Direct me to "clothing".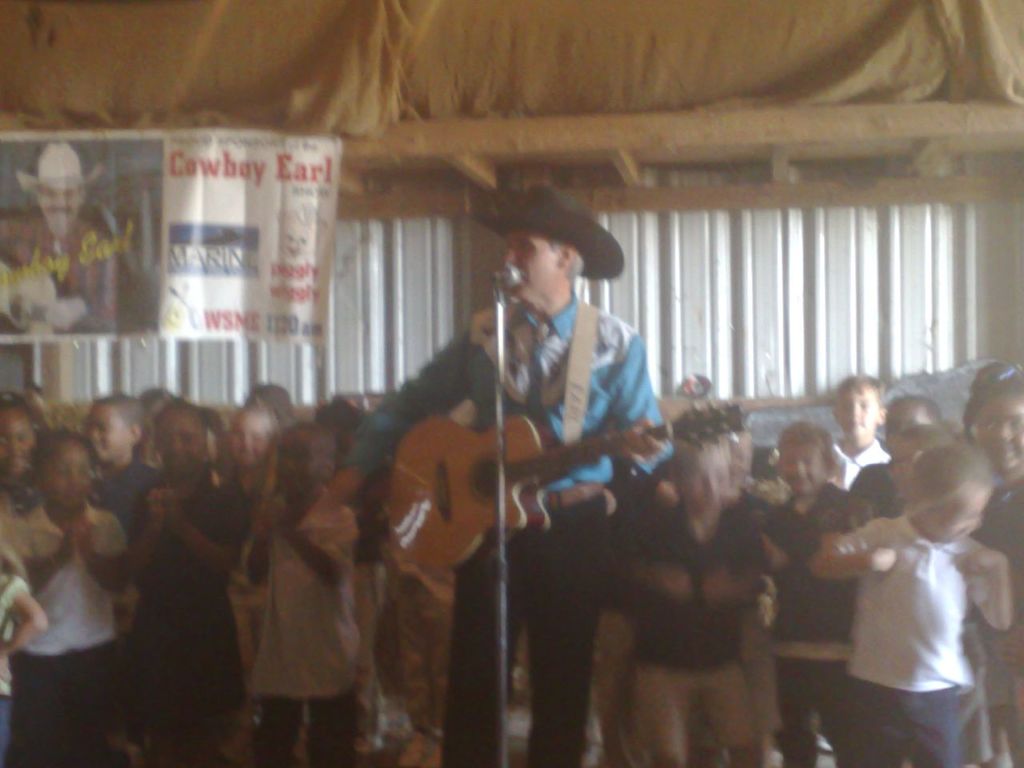
Direction: Rect(819, 434, 902, 492).
